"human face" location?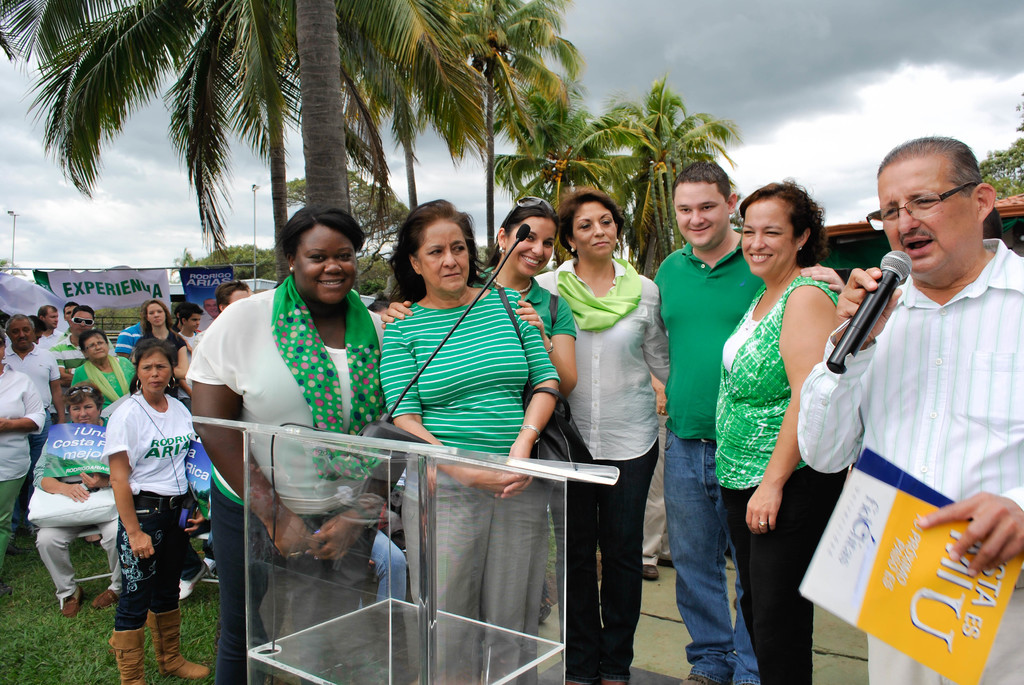
Rect(7, 320, 29, 349)
